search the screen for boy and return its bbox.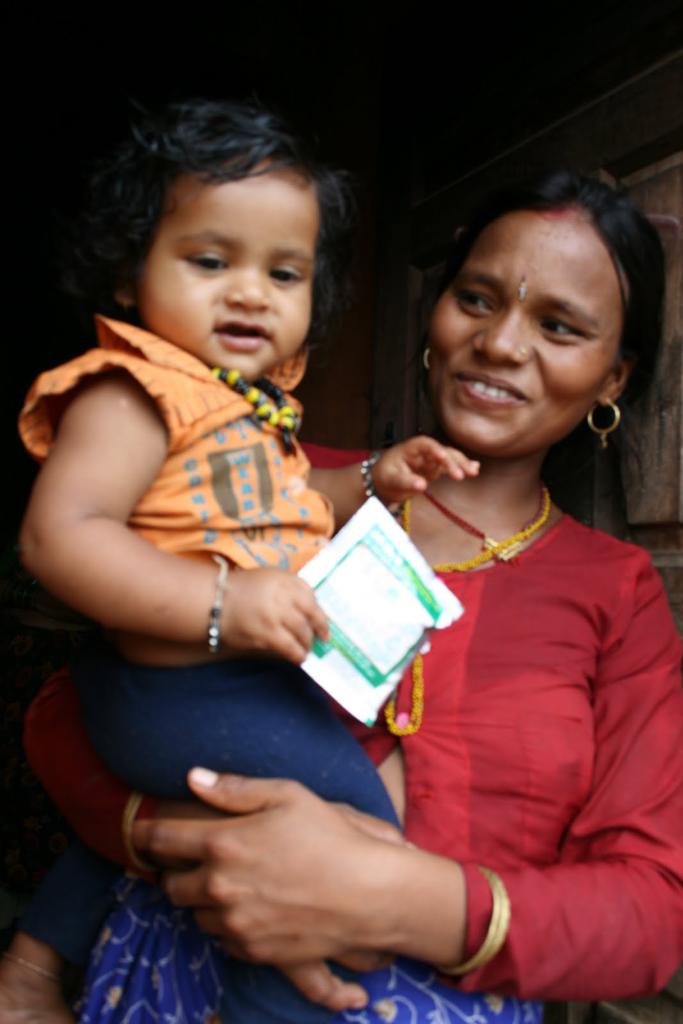
Found: locate(45, 132, 460, 1023).
